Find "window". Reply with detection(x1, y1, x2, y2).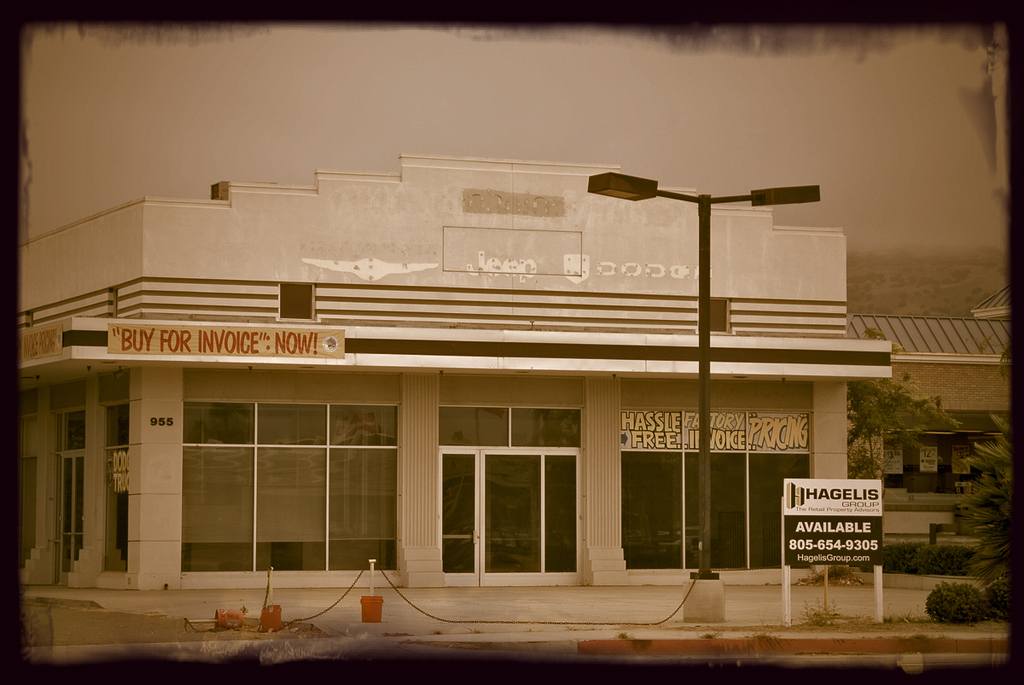
detection(434, 404, 584, 442).
